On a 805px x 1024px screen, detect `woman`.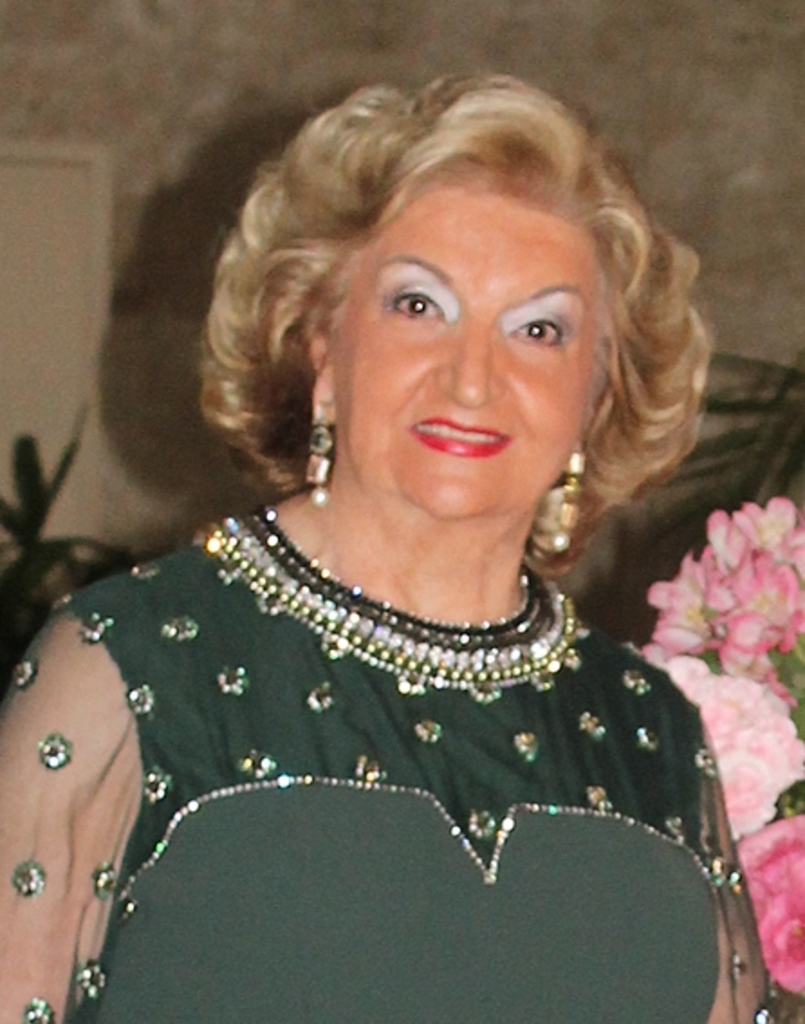
rect(0, 74, 804, 997).
